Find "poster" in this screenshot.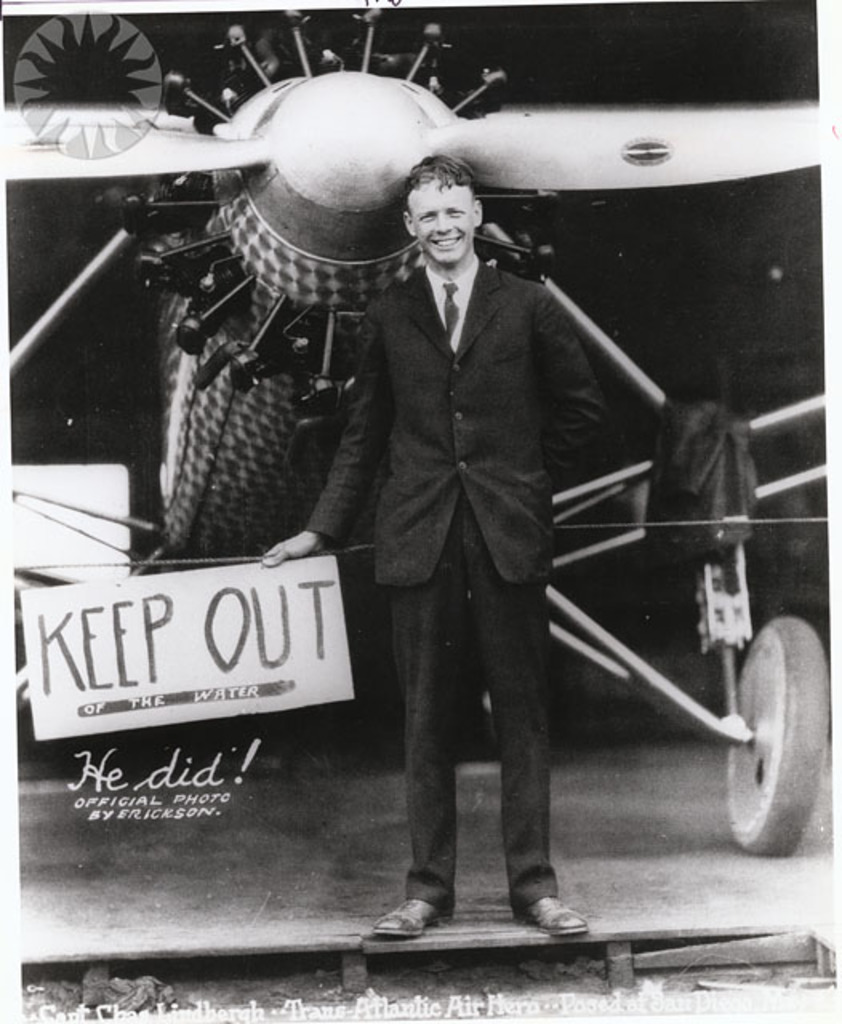
The bounding box for "poster" is x1=2, y1=0, x2=832, y2=1022.
